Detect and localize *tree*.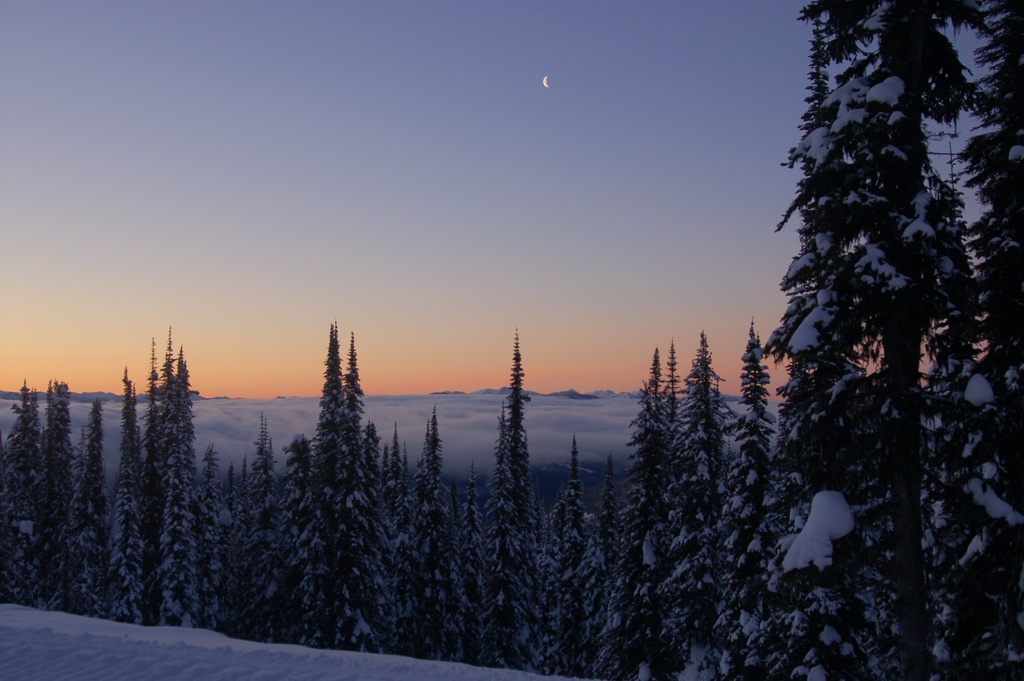
Localized at 0, 380, 35, 604.
